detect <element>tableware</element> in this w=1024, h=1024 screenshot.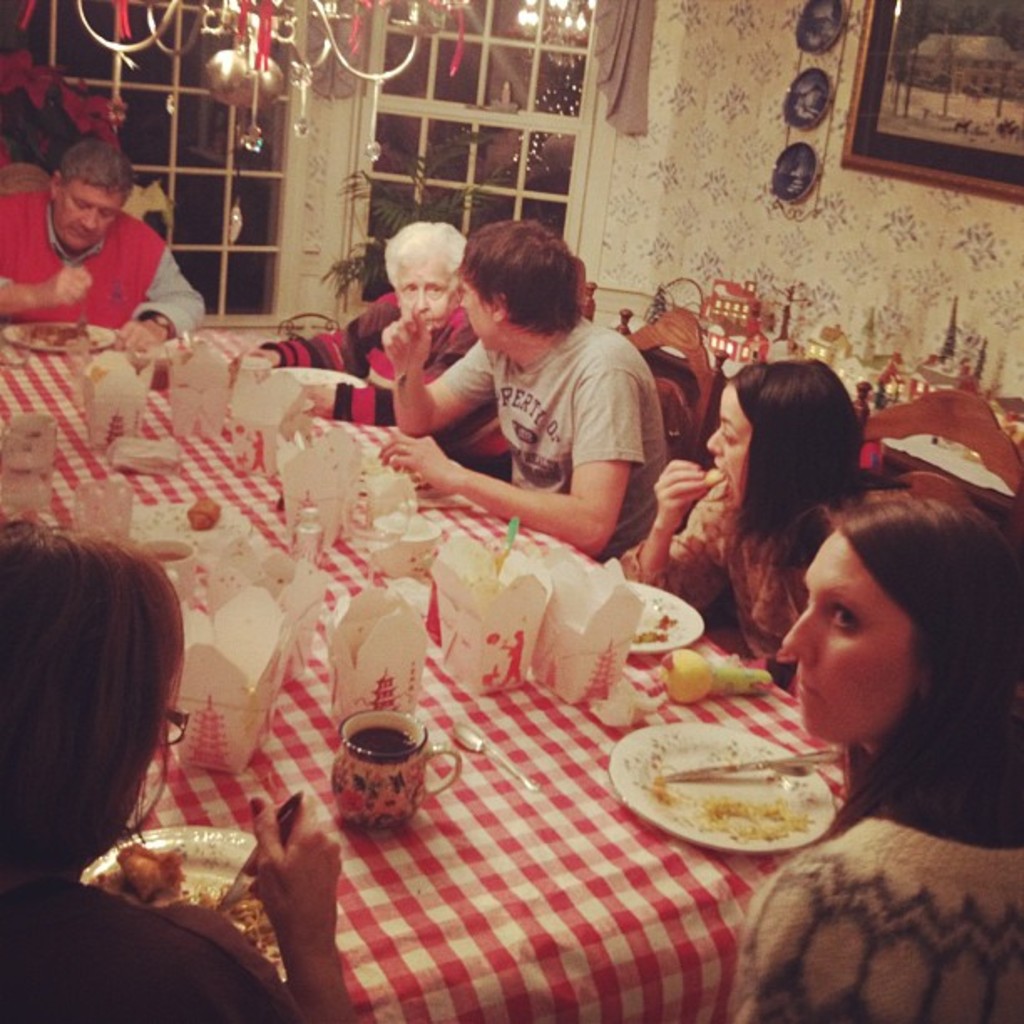
Detection: (x1=3, y1=320, x2=115, y2=353).
